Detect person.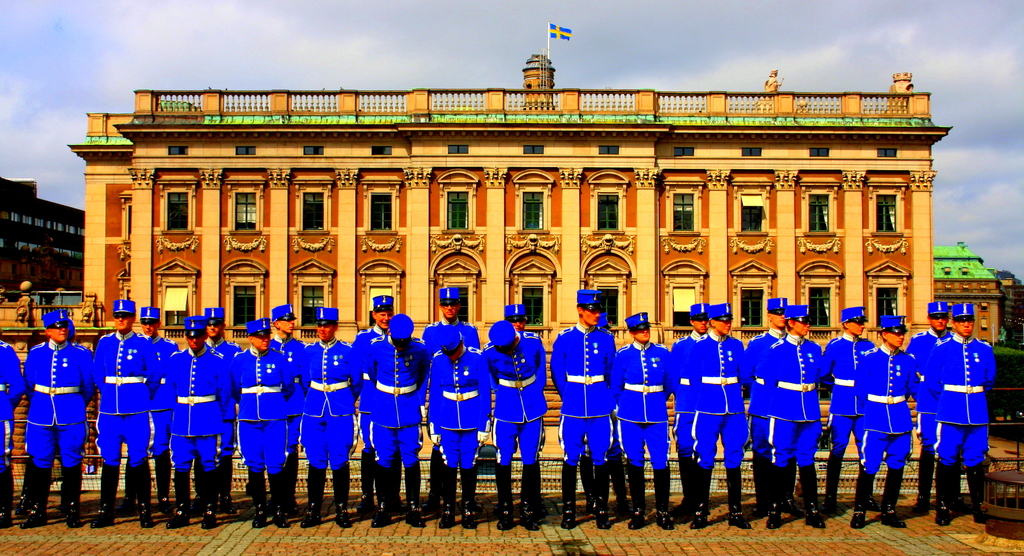
Detected at <bbox>0, 335, 30, 525</bbox>.
